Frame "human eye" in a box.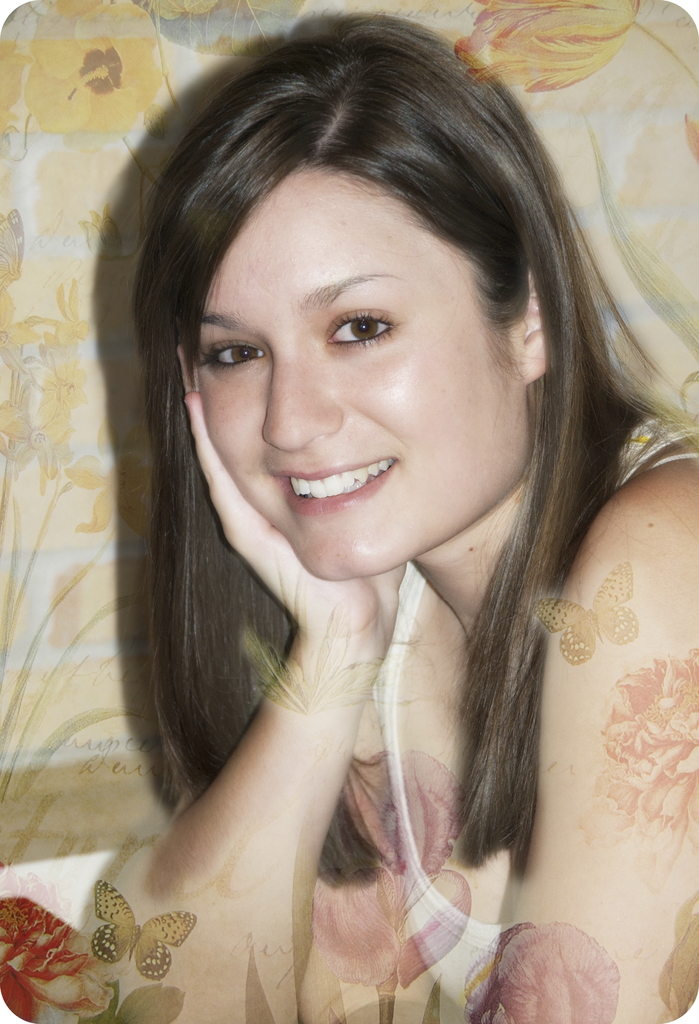
box(325, 310, 399, 354).
